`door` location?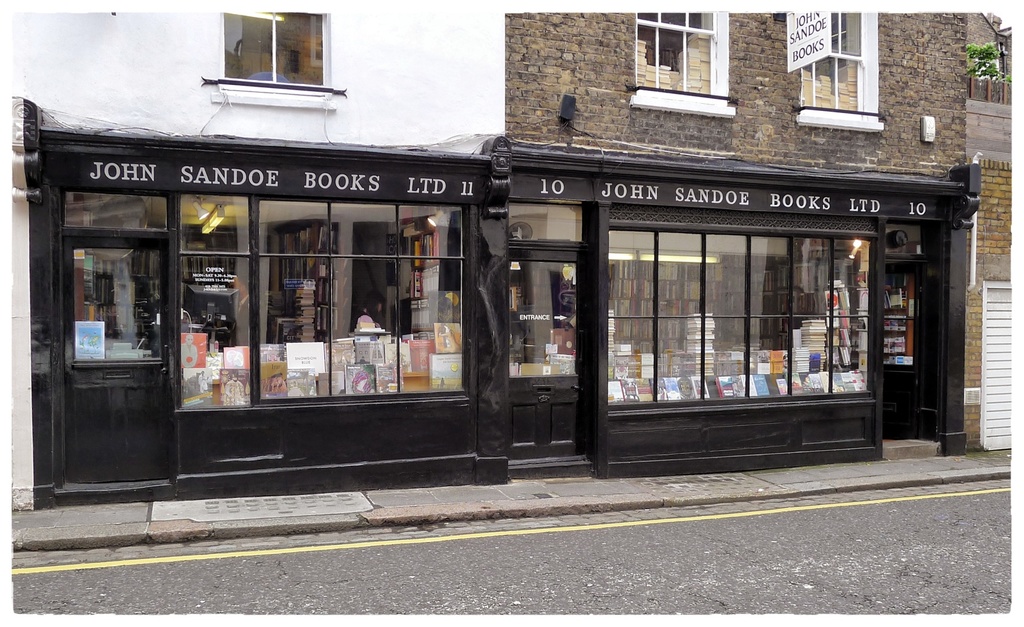
509,243,593,468
